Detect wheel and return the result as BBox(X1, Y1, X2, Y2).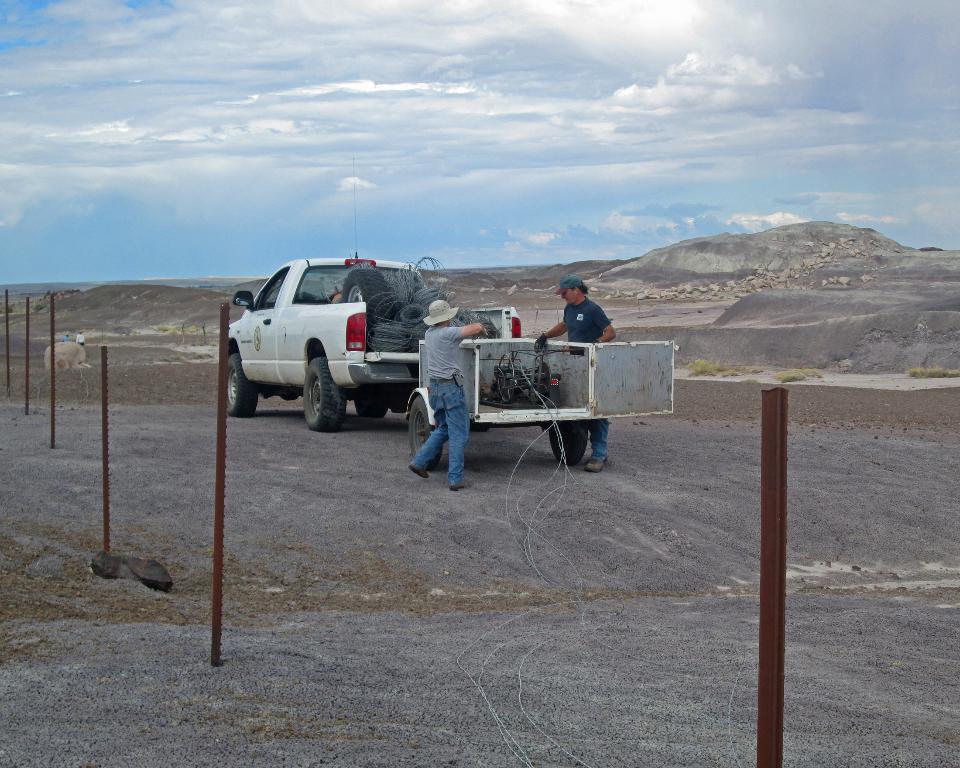
BBox(341, 268, 394, 328).
